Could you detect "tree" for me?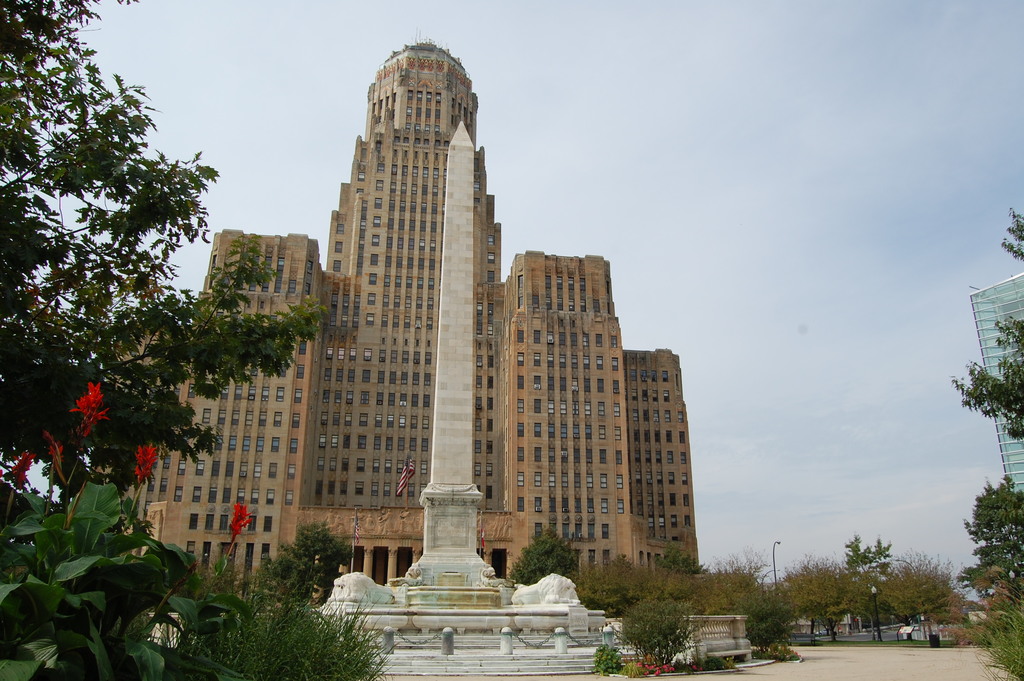
Detection result: bbox(951, 302, 1023, 443).
